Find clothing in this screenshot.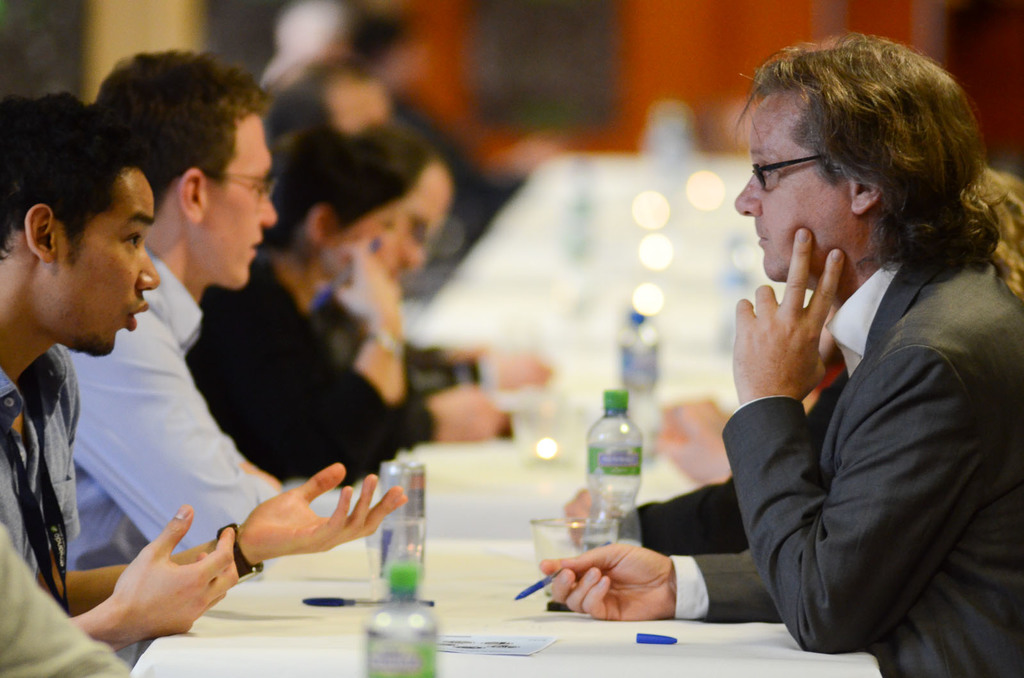
The bounding box for clothing is [632,450,785,552].
